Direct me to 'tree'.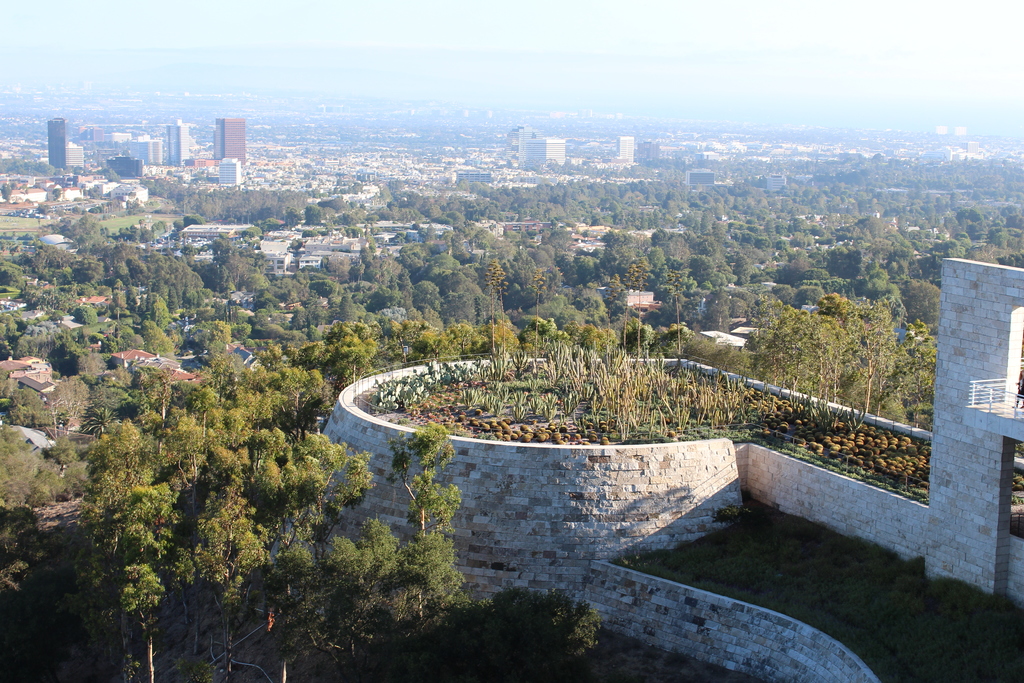
Direction: [398,254,495,315].
